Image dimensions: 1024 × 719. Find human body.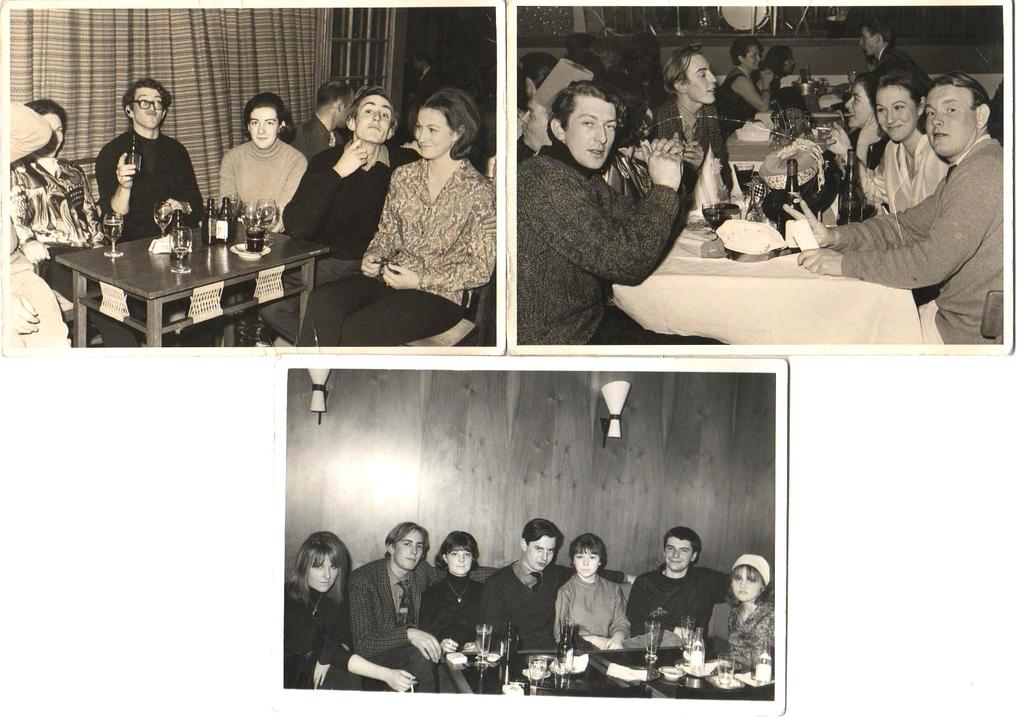
(left=295, top=153, right=495, bottom=343).
